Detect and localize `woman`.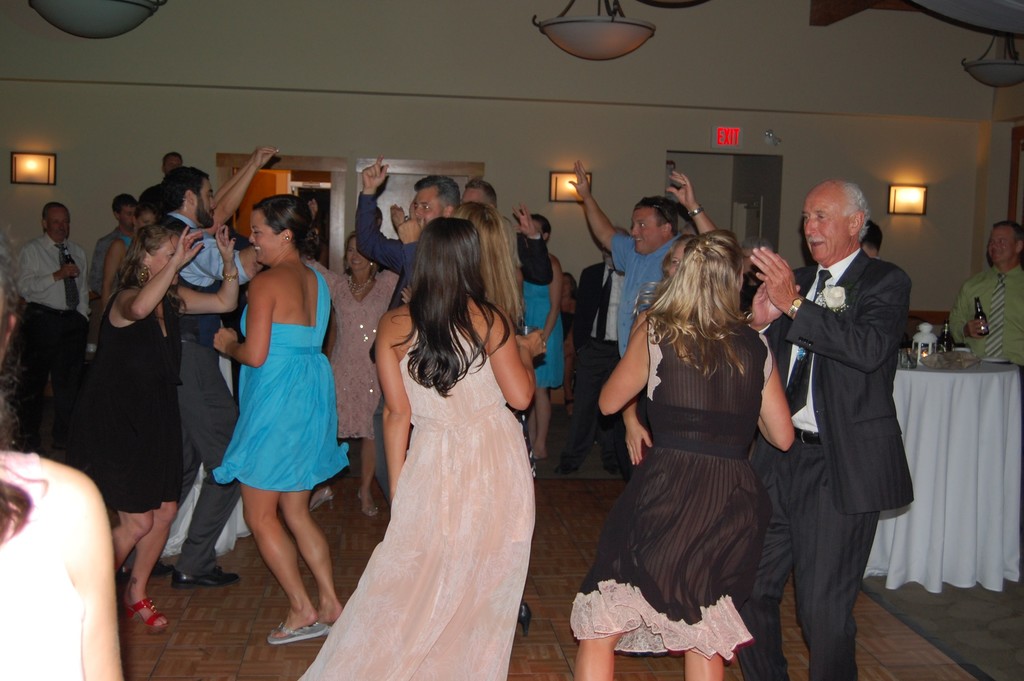
Localized at locate(571, 229, 796, 680).
